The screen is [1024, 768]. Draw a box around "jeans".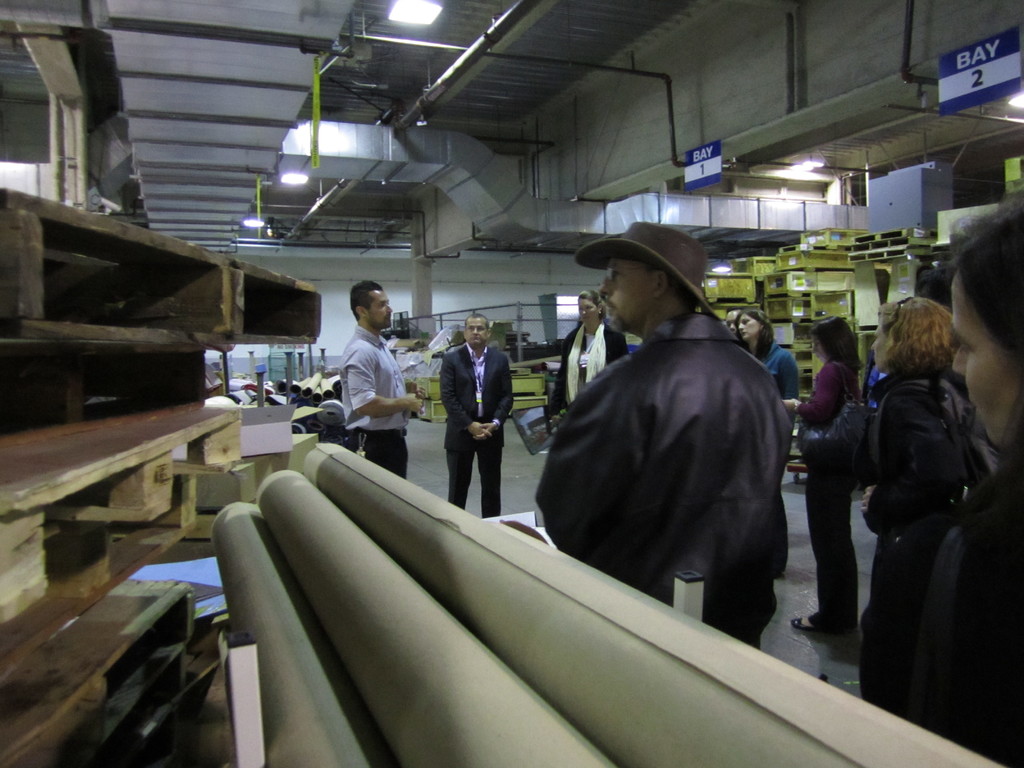
left=799, top=481, right=862, bottom=618.
